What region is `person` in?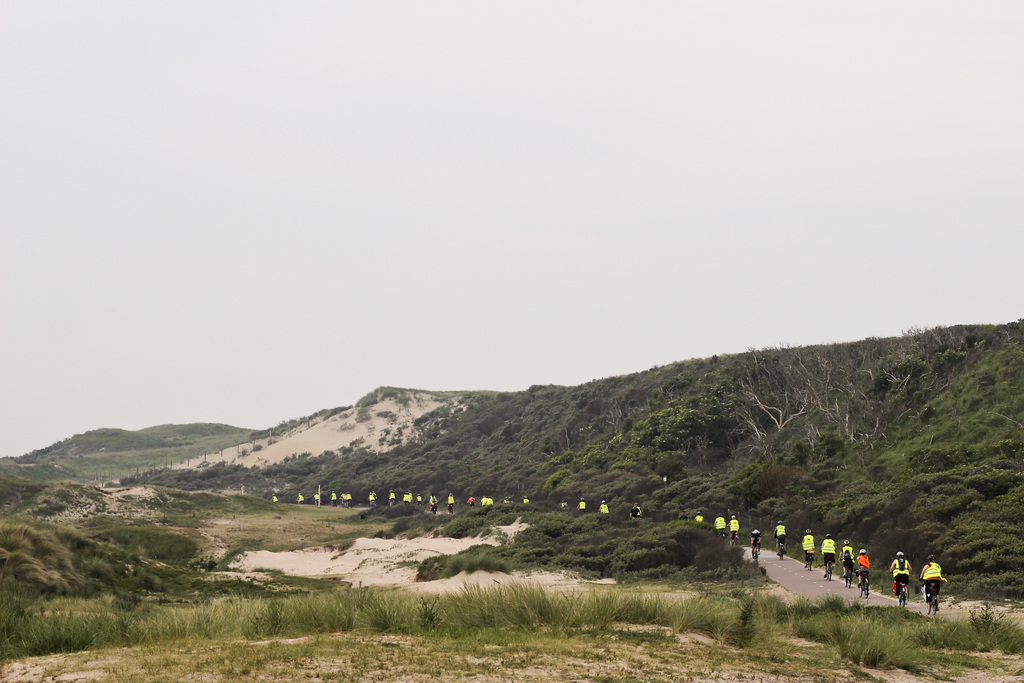
box(296, 490, 306, 509).
